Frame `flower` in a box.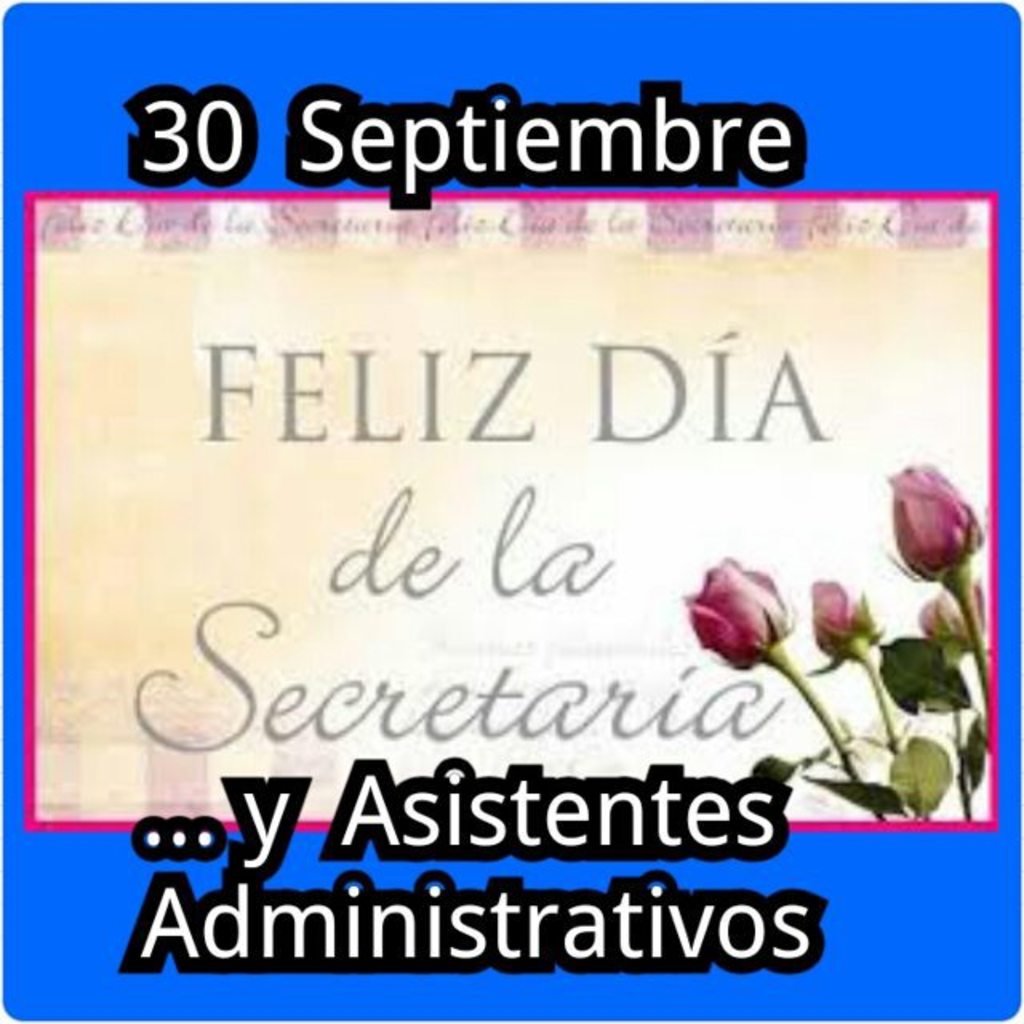
683,558,802,691.
